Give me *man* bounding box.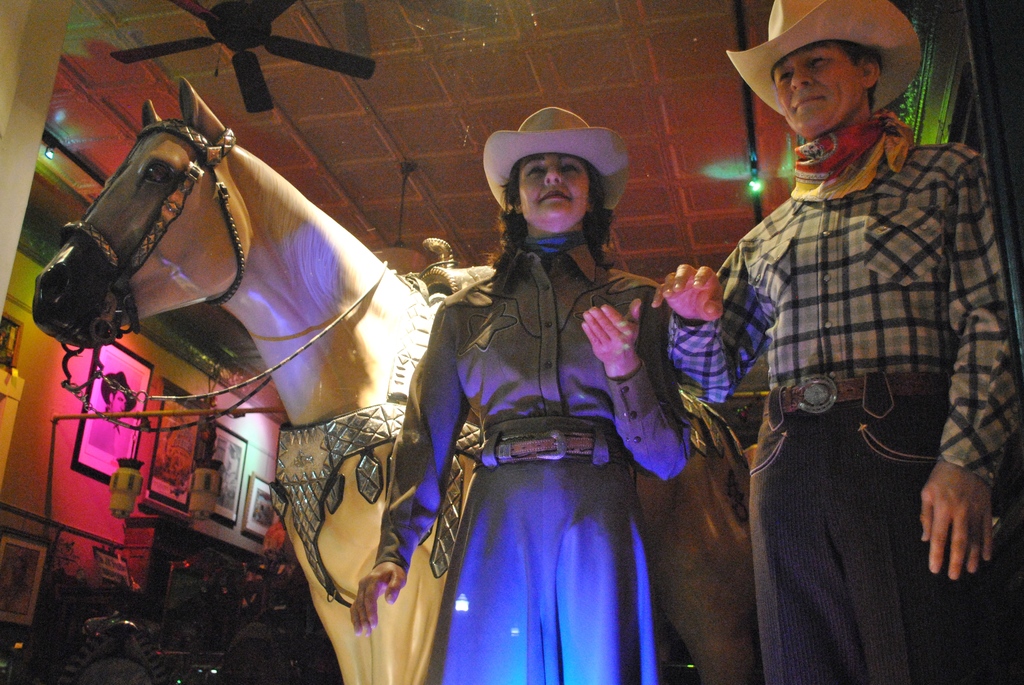
select_region(644, 0, 1023, 684).
